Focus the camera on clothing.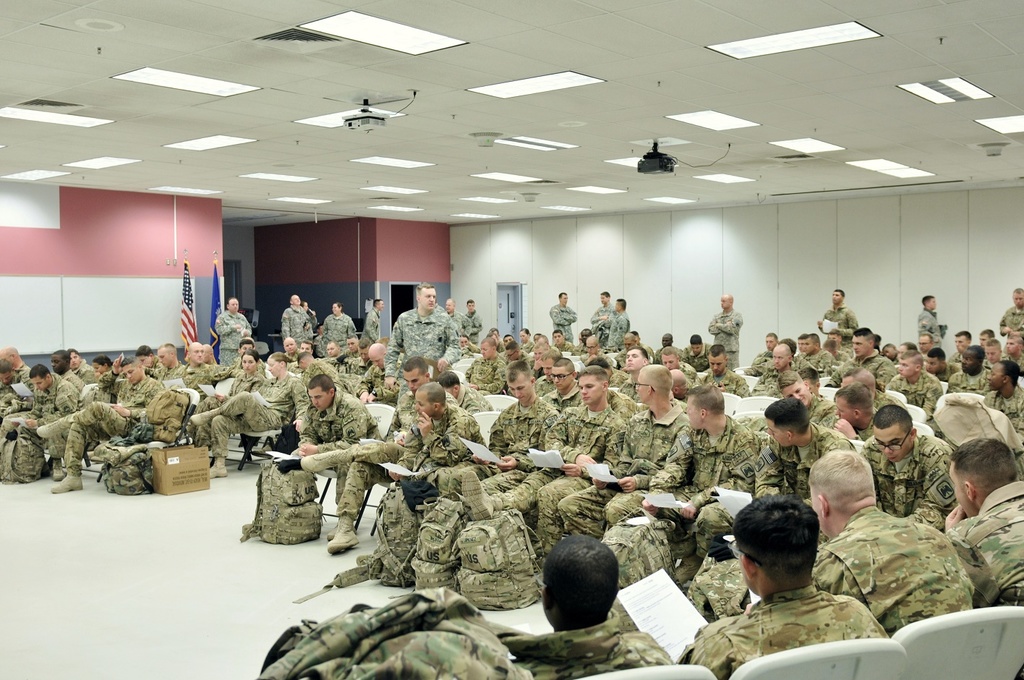
Focus region: <box>752,360,778,394</box>.
